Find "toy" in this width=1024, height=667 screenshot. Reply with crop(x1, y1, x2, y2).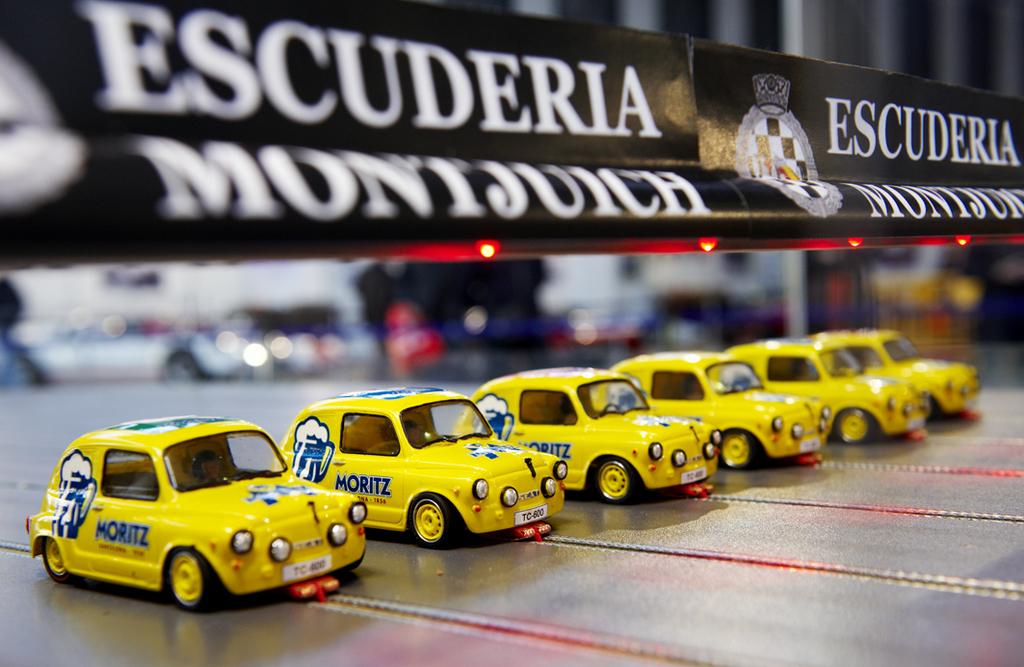
crop(267, 387, 568, 546).
